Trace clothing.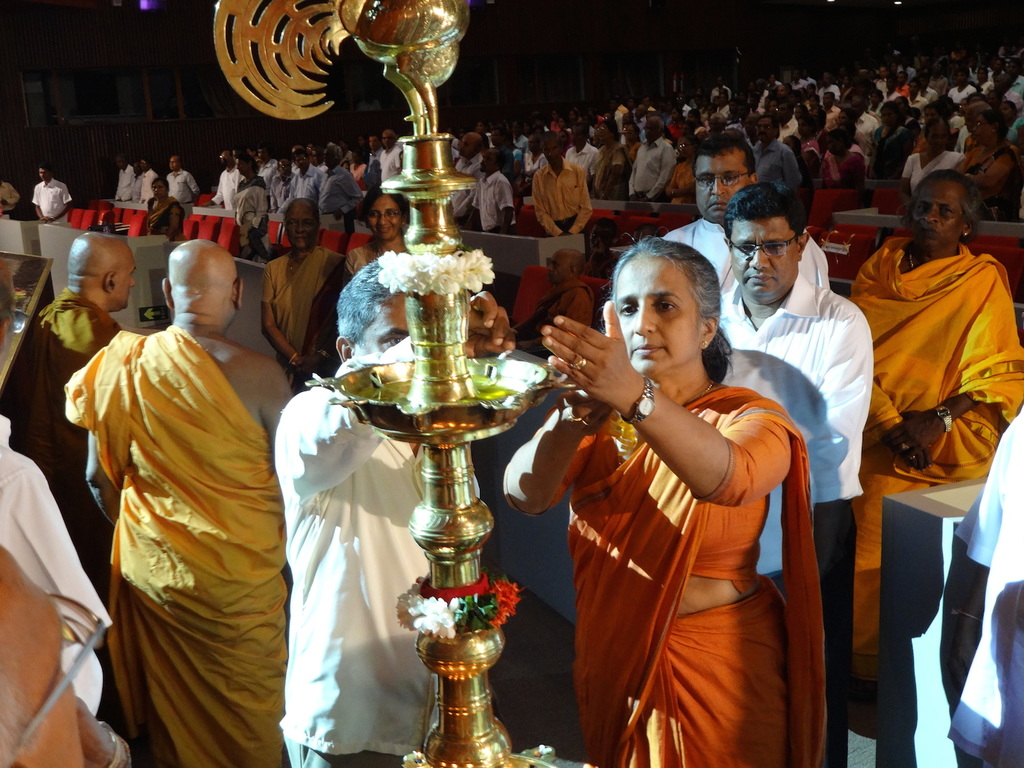
Traced to box(0, 287, 129, 529).
